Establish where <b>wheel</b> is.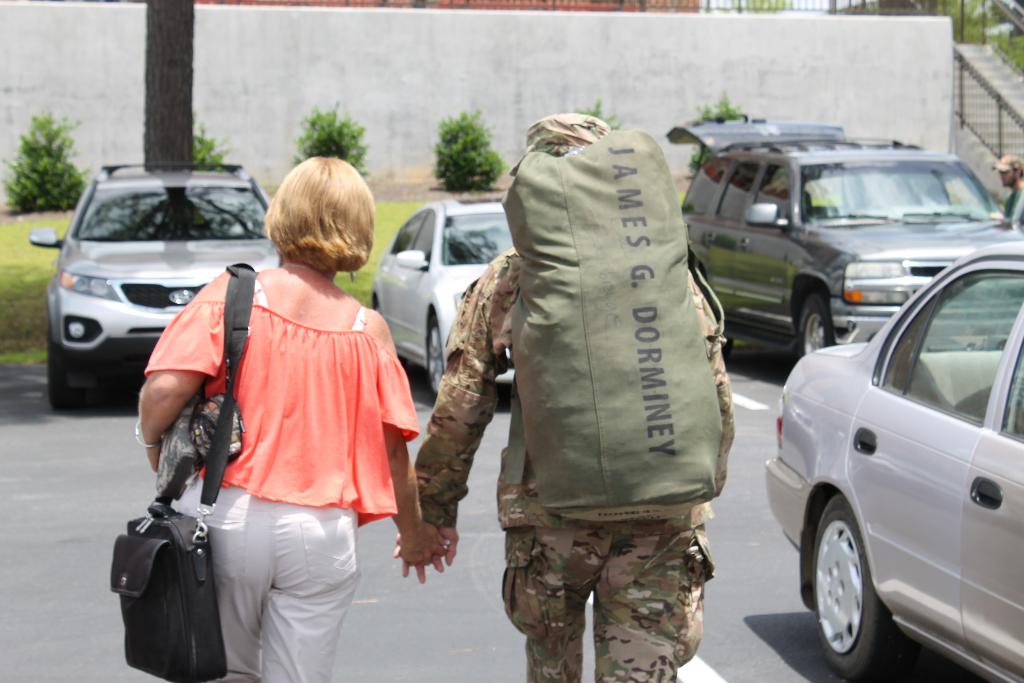
Established at pyautogui.locateOnScreen(51, 331, 84, 411).
